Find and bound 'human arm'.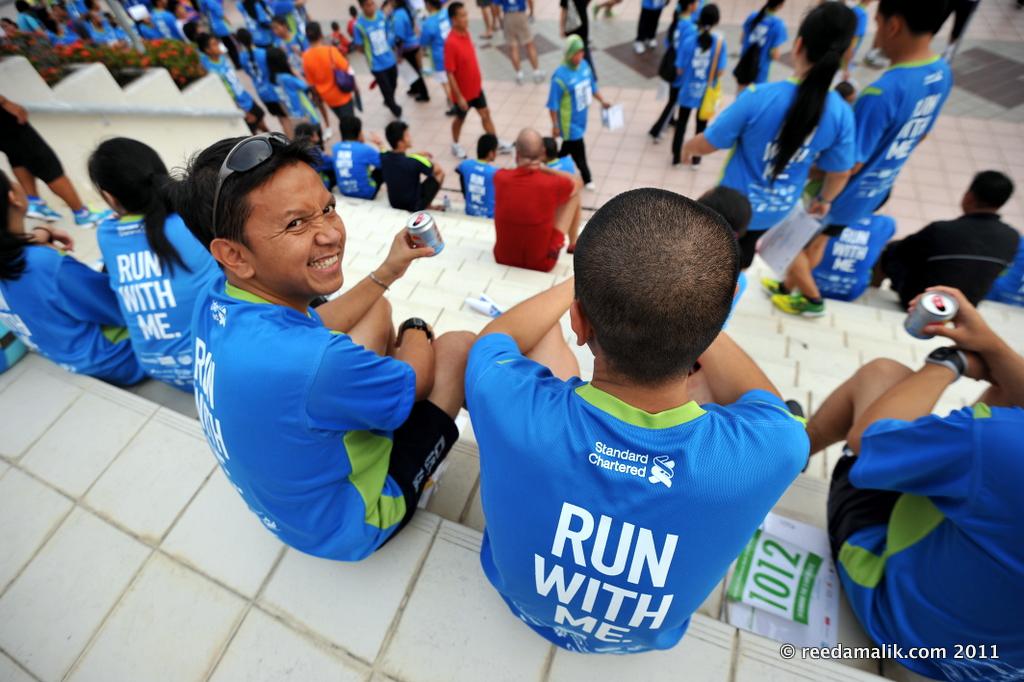
Bound: pyautogui.locateOnScreen(440, 32, 468, 116).
